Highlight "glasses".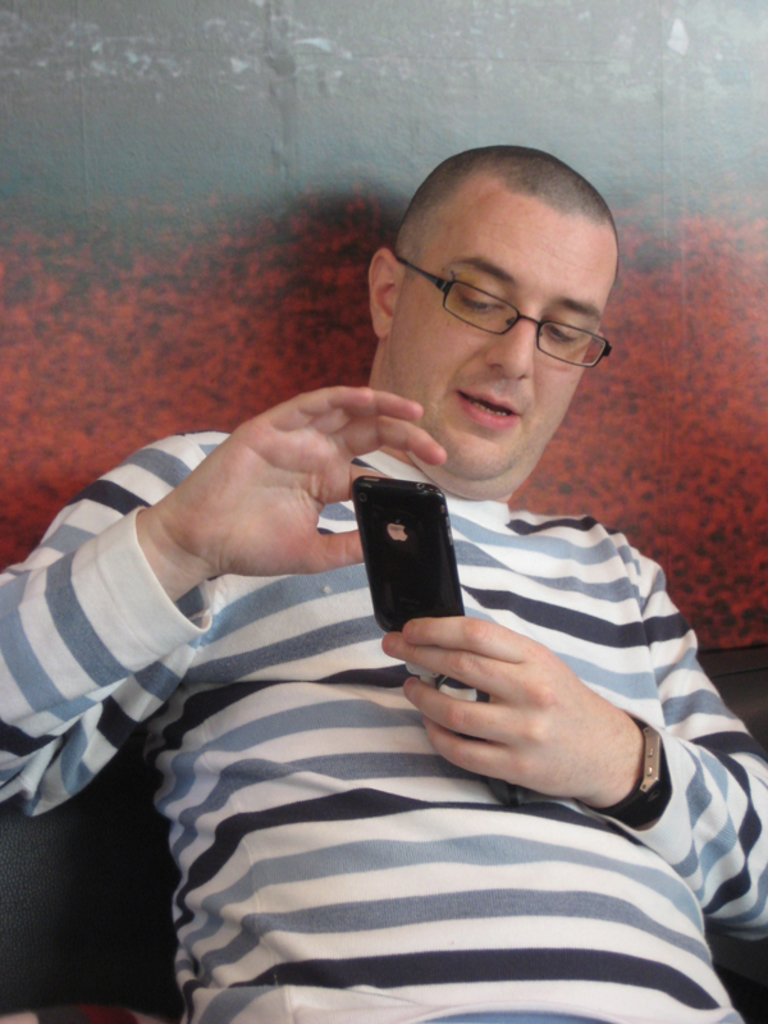
Highlighted region: 380 247 609 355.
